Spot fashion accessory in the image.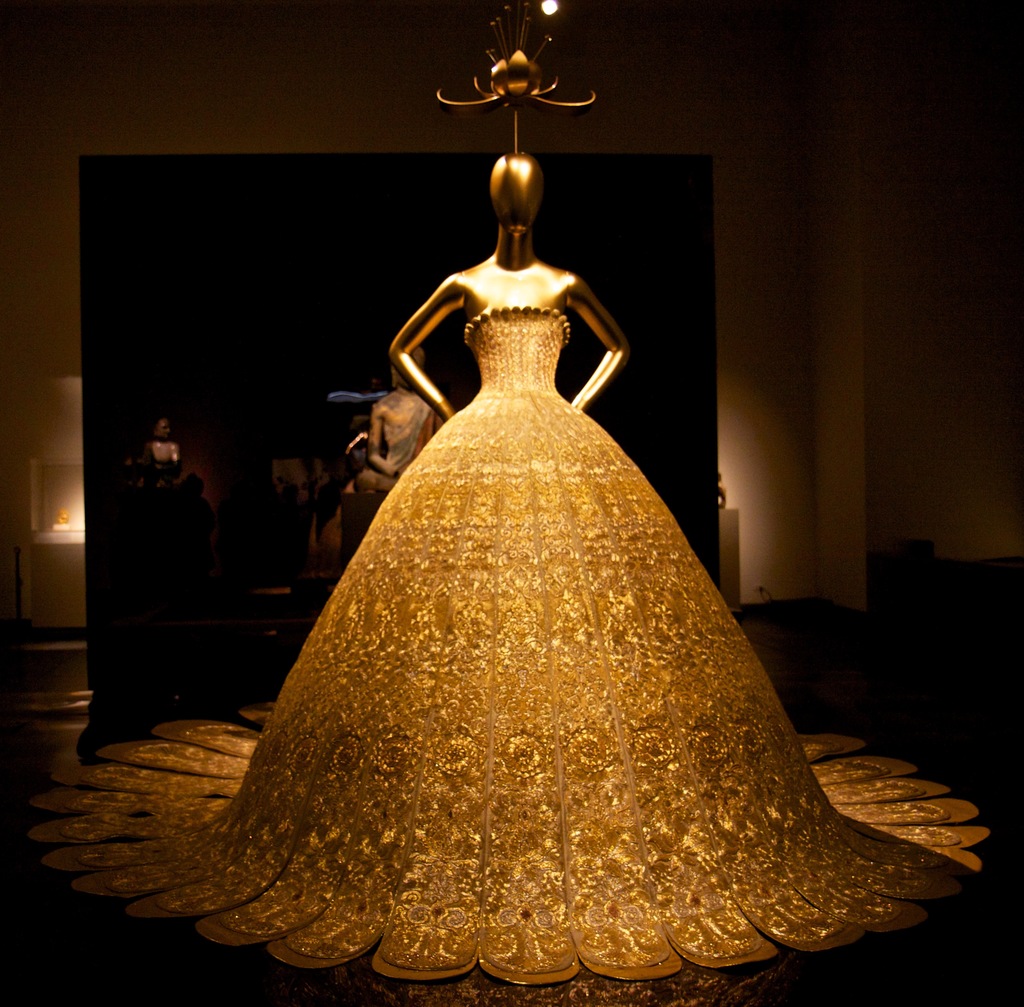
fashion accessory found at bbox=[438, 0, 599, 114].
